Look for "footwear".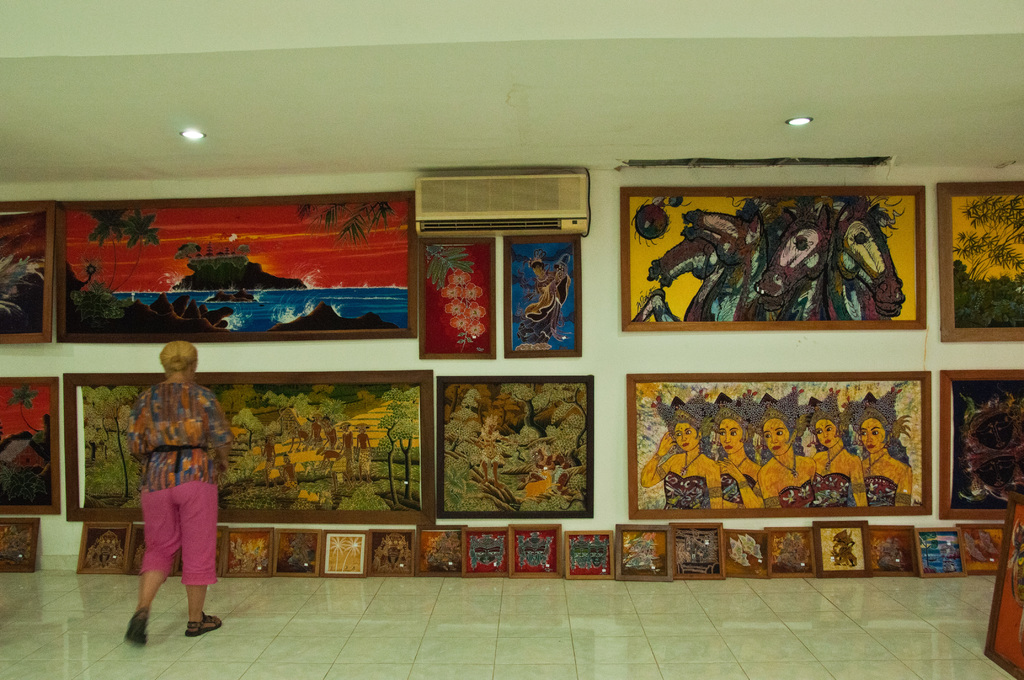
Found: [122,605,150,644].
